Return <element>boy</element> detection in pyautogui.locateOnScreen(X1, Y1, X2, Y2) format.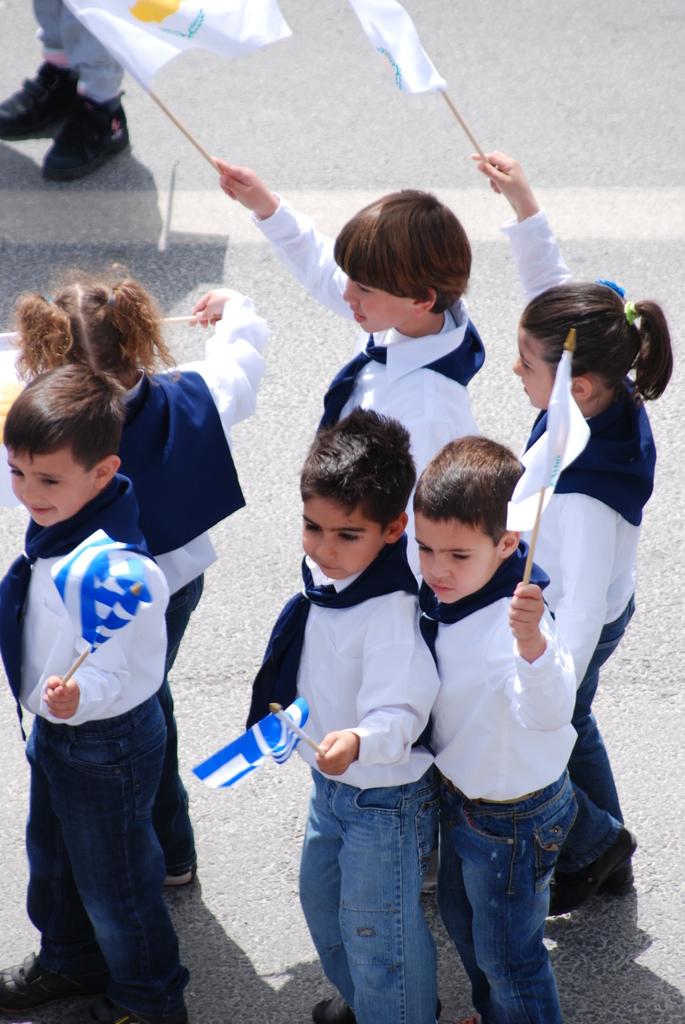
pyautogui.locateOnScreen(207, 153, 485, 583).
